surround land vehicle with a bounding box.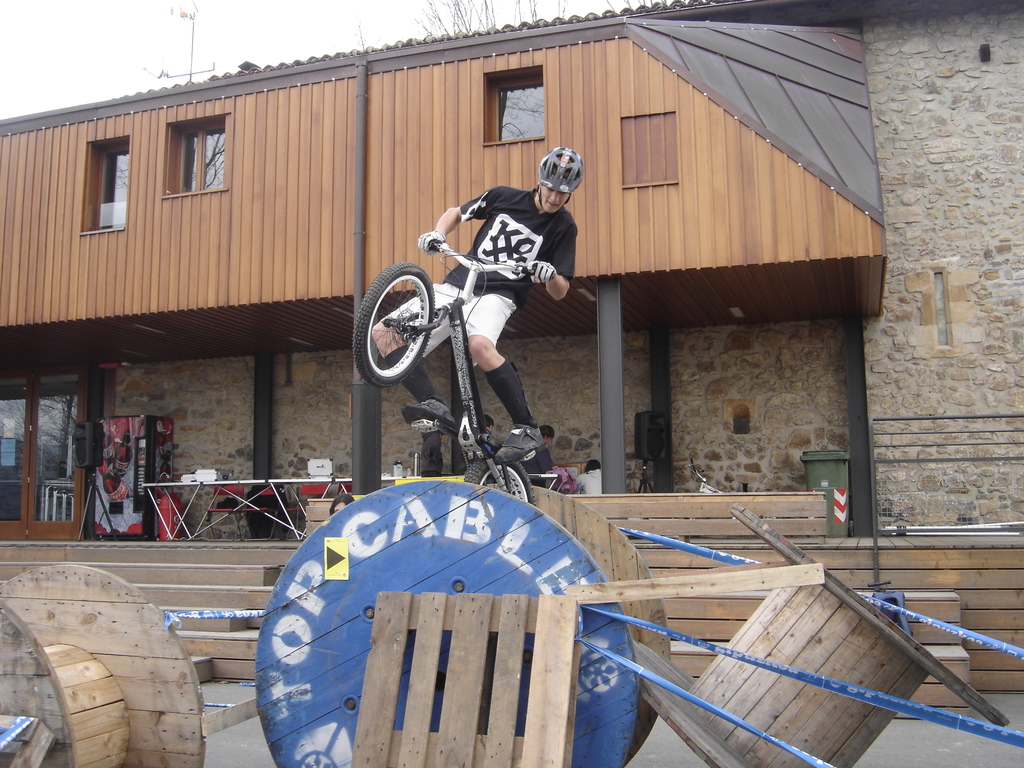
[365, 221, 575, 513].
